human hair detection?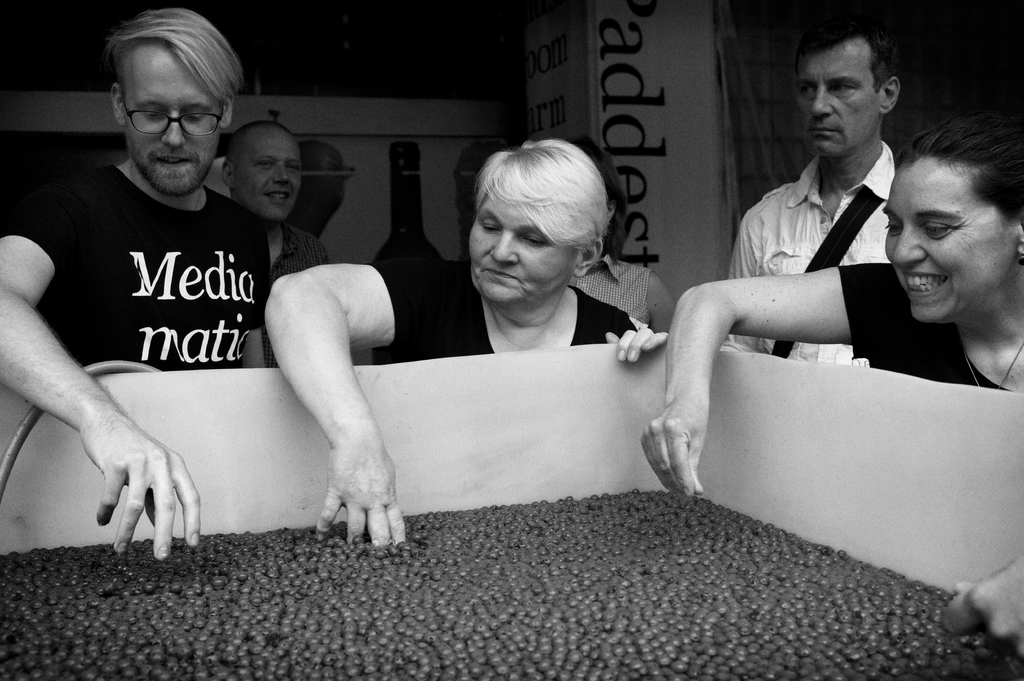
(left=884, top=109, right=1023, bottom=217)
